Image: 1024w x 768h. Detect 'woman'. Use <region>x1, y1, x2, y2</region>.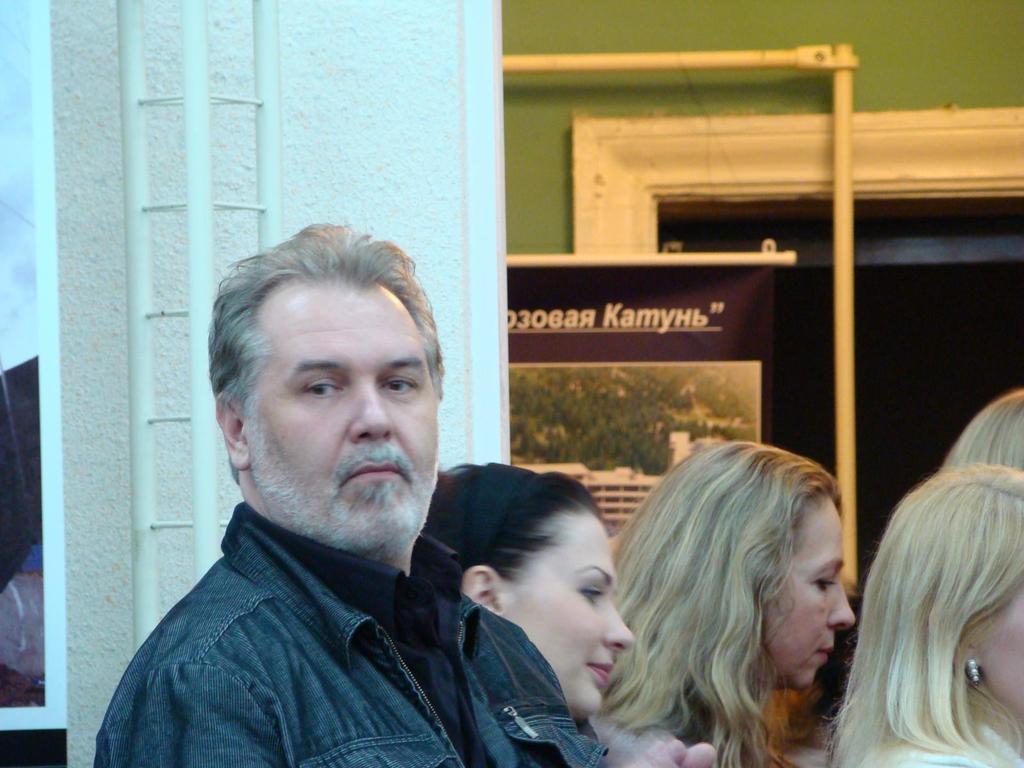
<region>822, 463, 1023, 765</region>.
